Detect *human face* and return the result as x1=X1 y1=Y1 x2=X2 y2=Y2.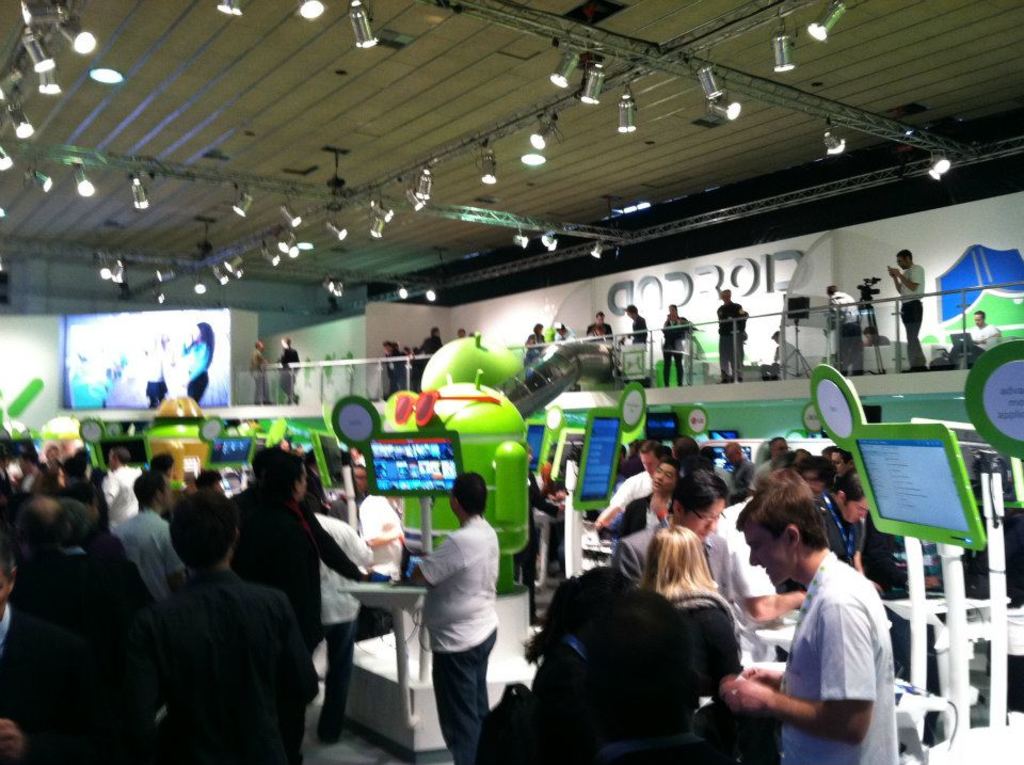
x1=833 y1=453 x2=851 y2=478.
